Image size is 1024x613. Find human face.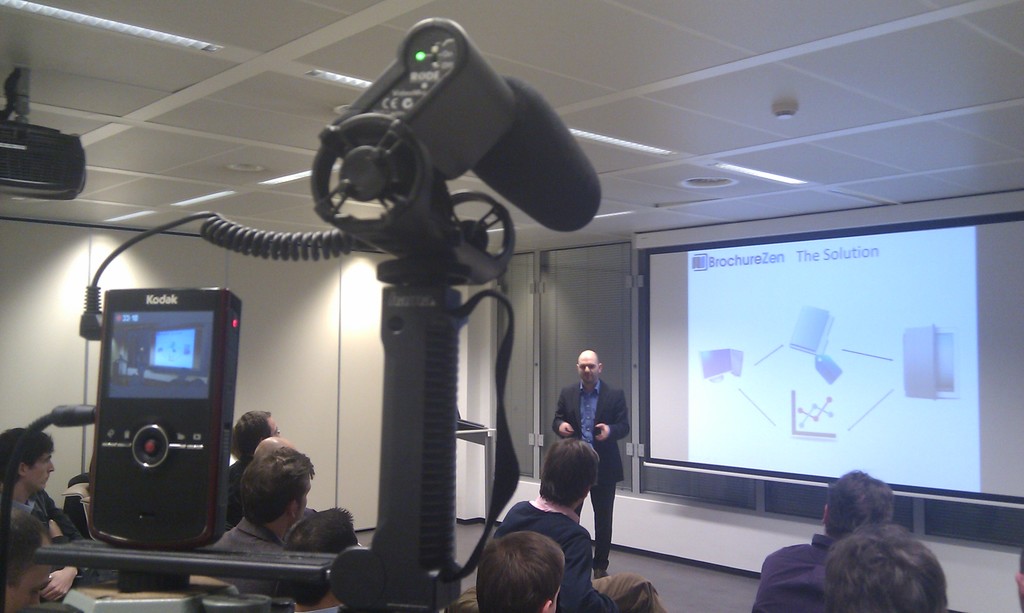
554:586:567:612.
